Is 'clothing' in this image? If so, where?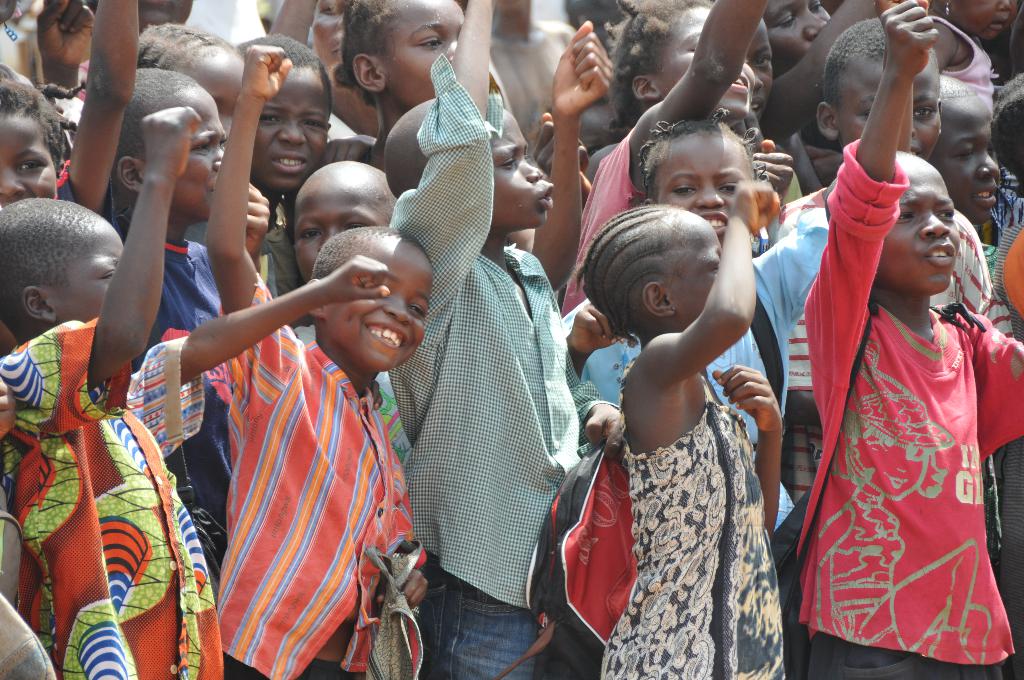
Yes, at detection(782, 120, 1023, 679).
